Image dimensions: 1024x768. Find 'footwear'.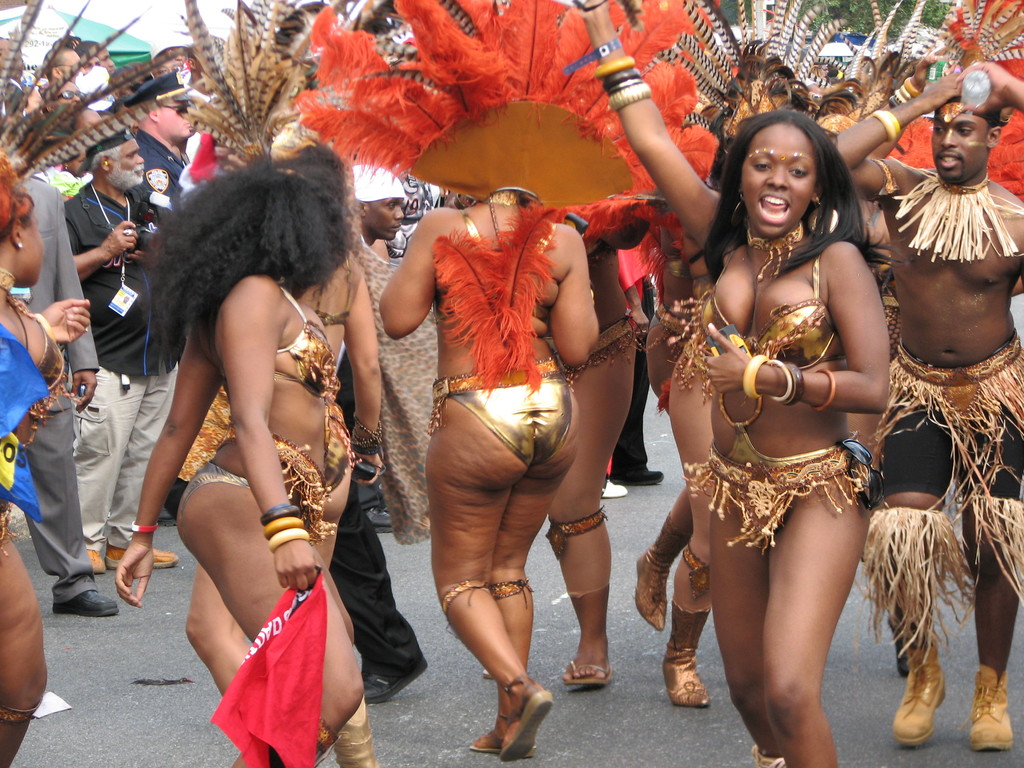
box(361, 655, 429, 705).
